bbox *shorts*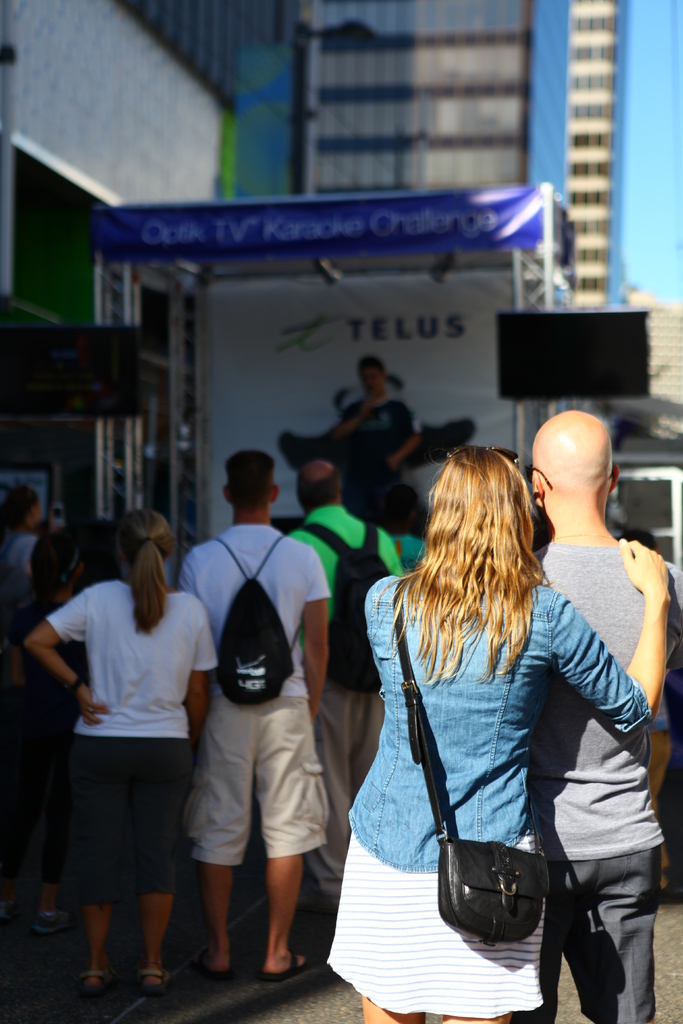
(x1=186, y1=700, x2=331, y2=868)
